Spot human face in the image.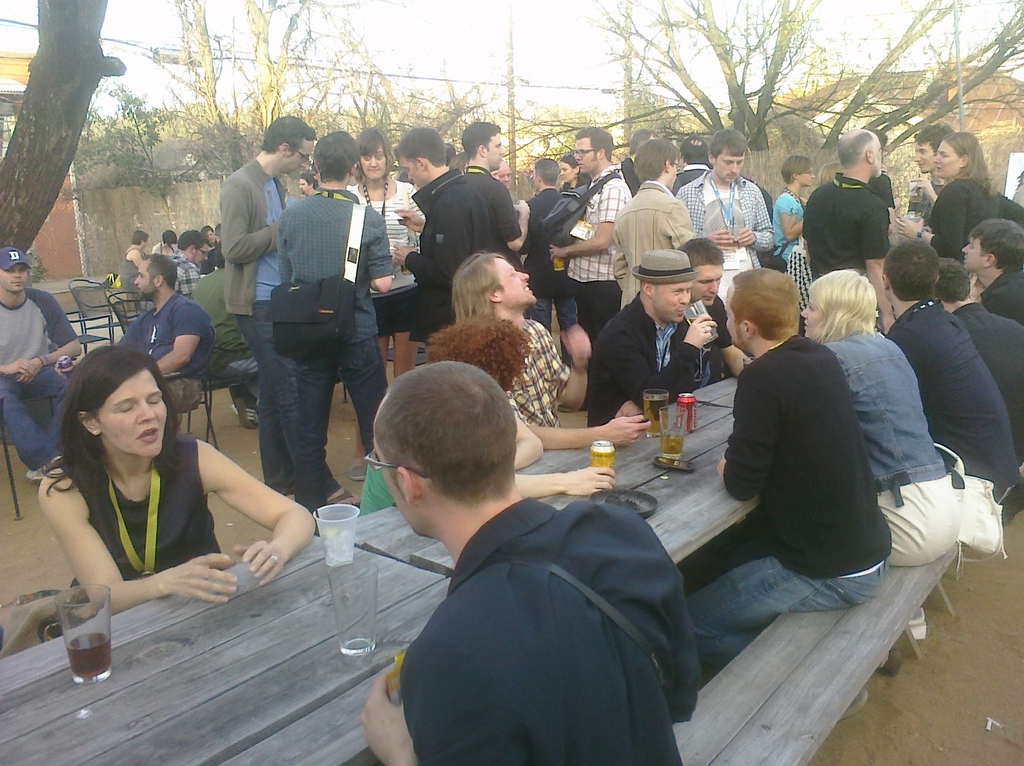
human face found at [718, 151, 743, 183].
